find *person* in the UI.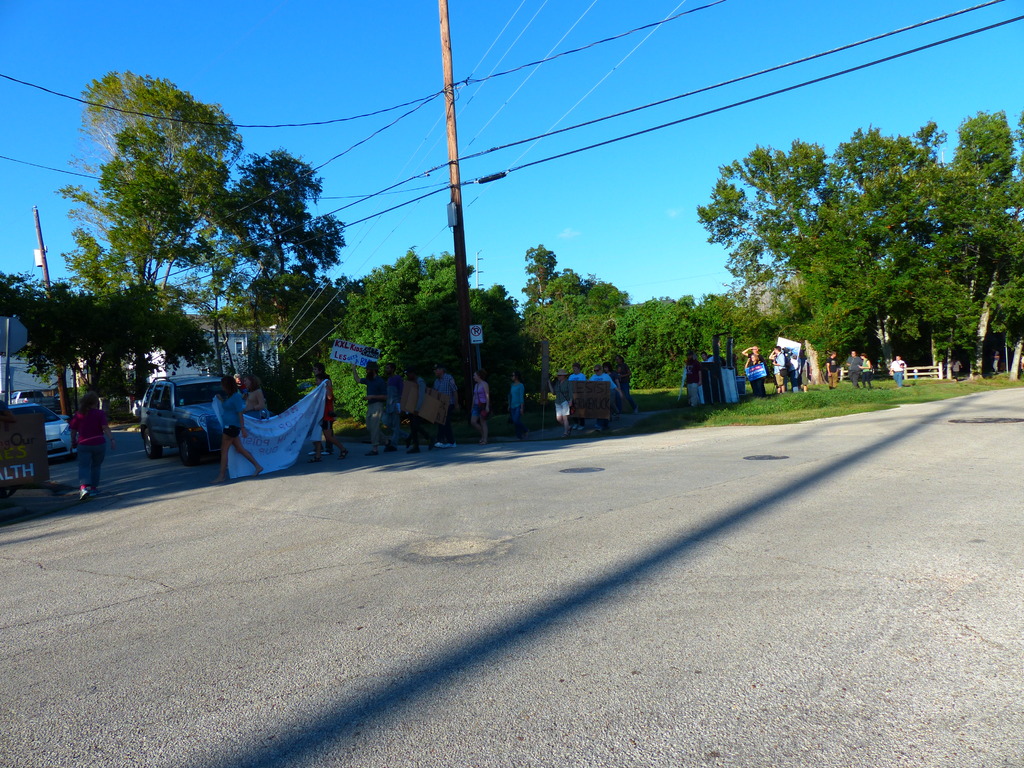
UI element at pyautogui.locateOnScreen(680, 347, 701, 409).
